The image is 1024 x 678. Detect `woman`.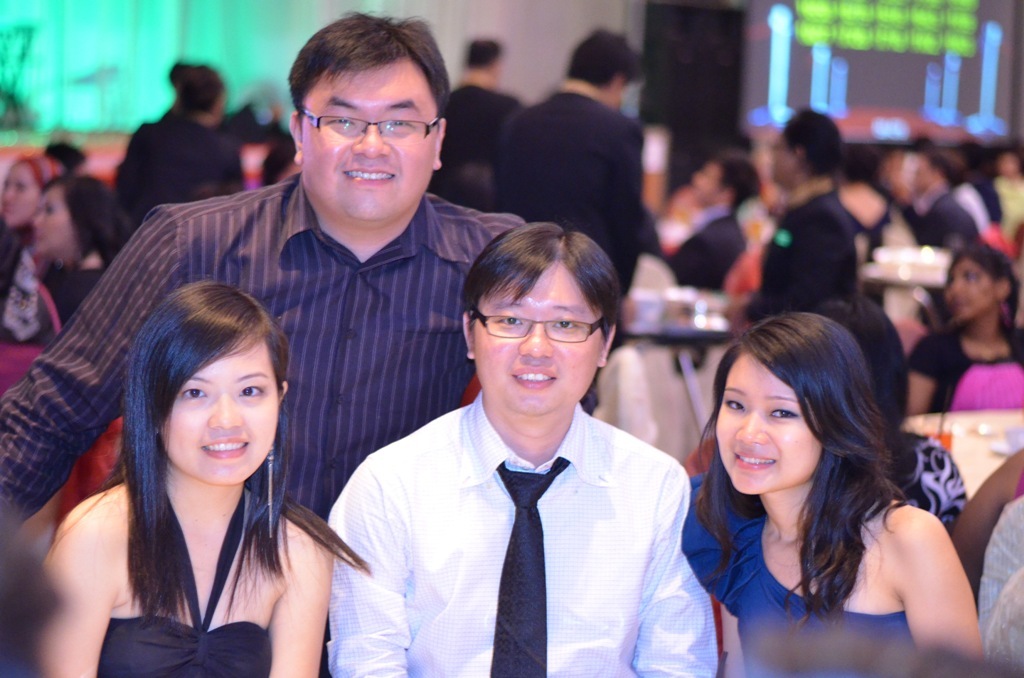
Detection: 908, 243, 1023, 416.
